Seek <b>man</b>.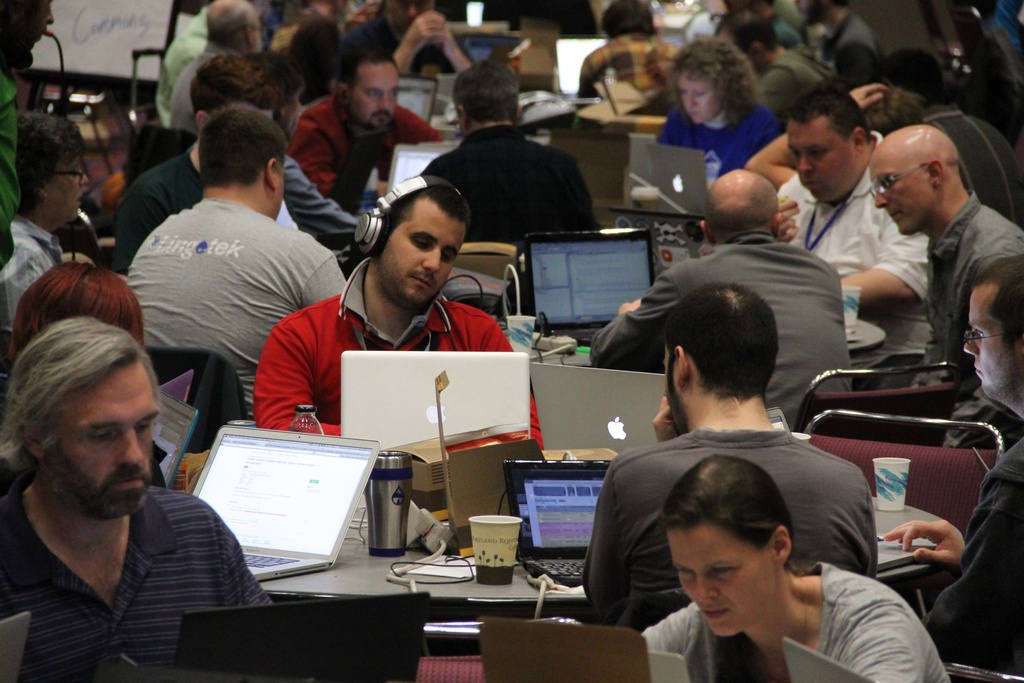
<box>127,104,351,411</box>.
